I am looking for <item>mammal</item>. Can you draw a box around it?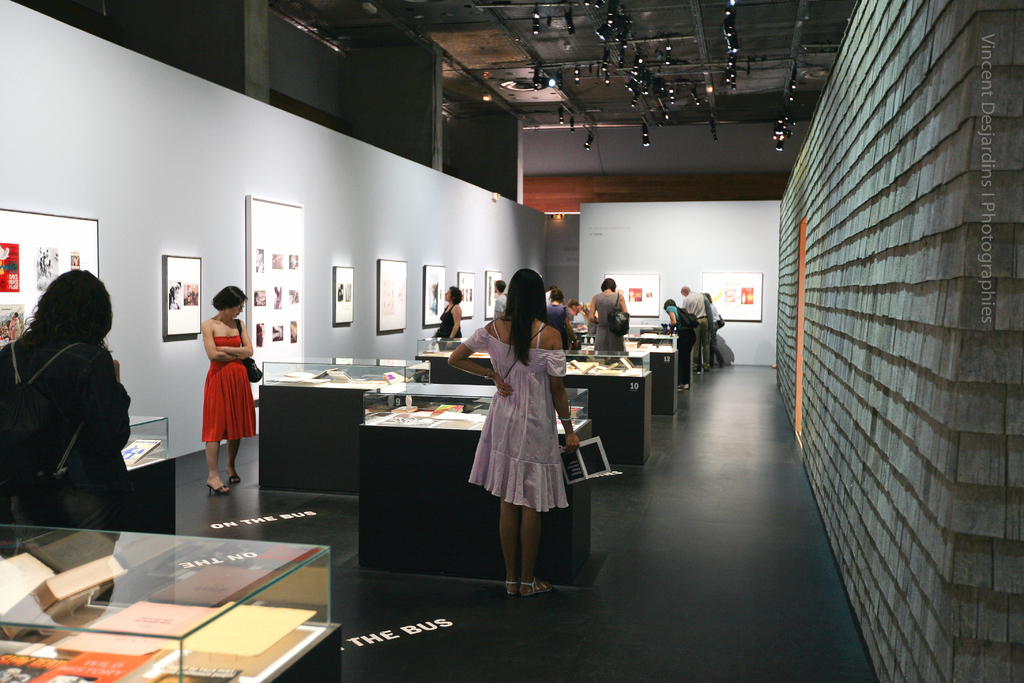
Sure, the bounding box is (8, 319, 12, 338).
